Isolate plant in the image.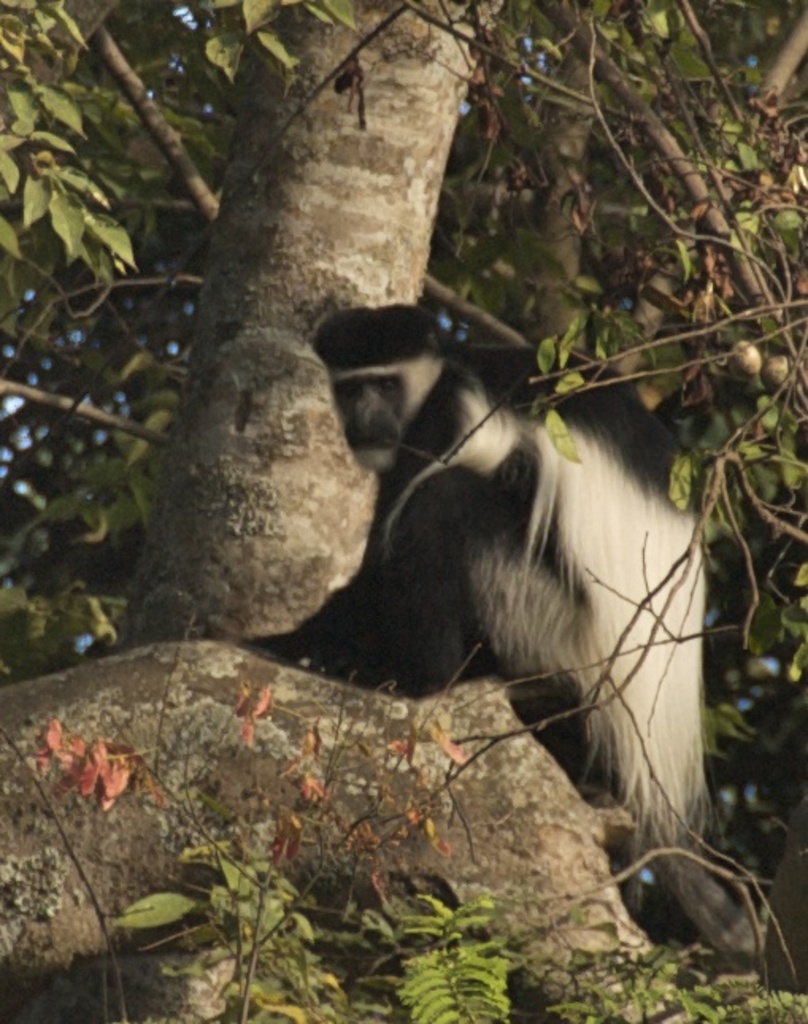
Isolated region: (29,640,500,1022).
